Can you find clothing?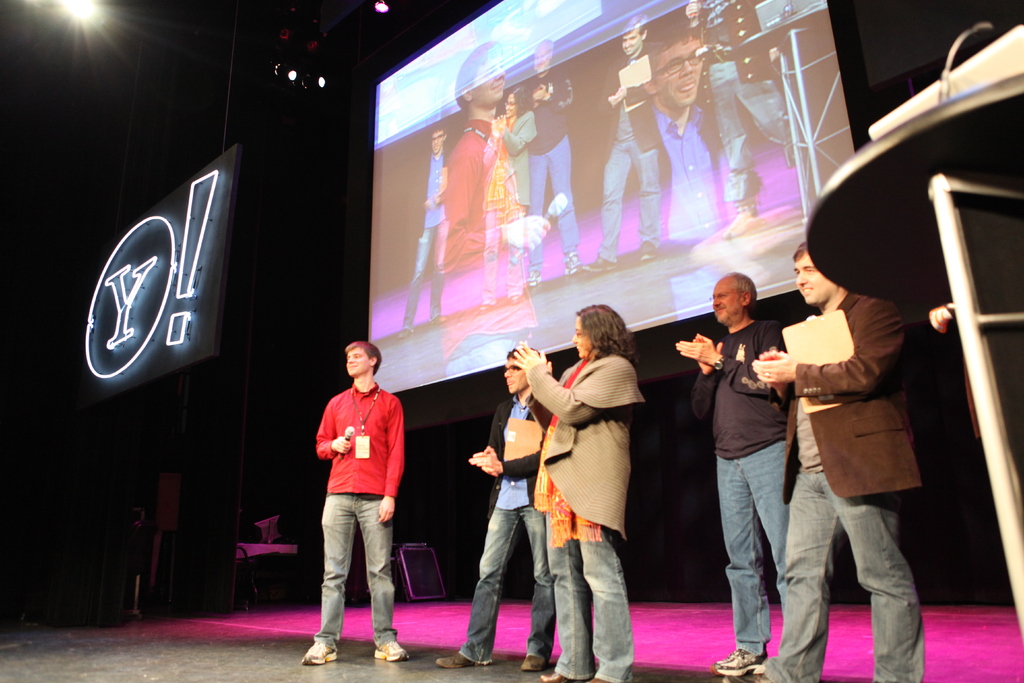
Yes, bounding box: <box>543,503,634,682</box>.
